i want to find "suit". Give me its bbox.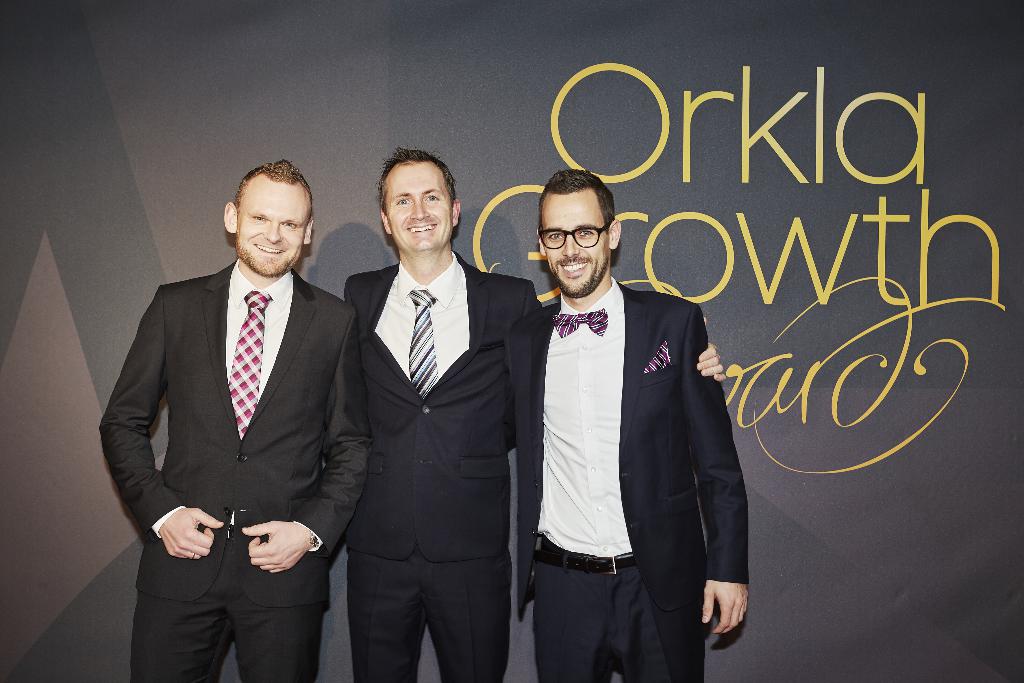
box(99, 258, 376, 682).
